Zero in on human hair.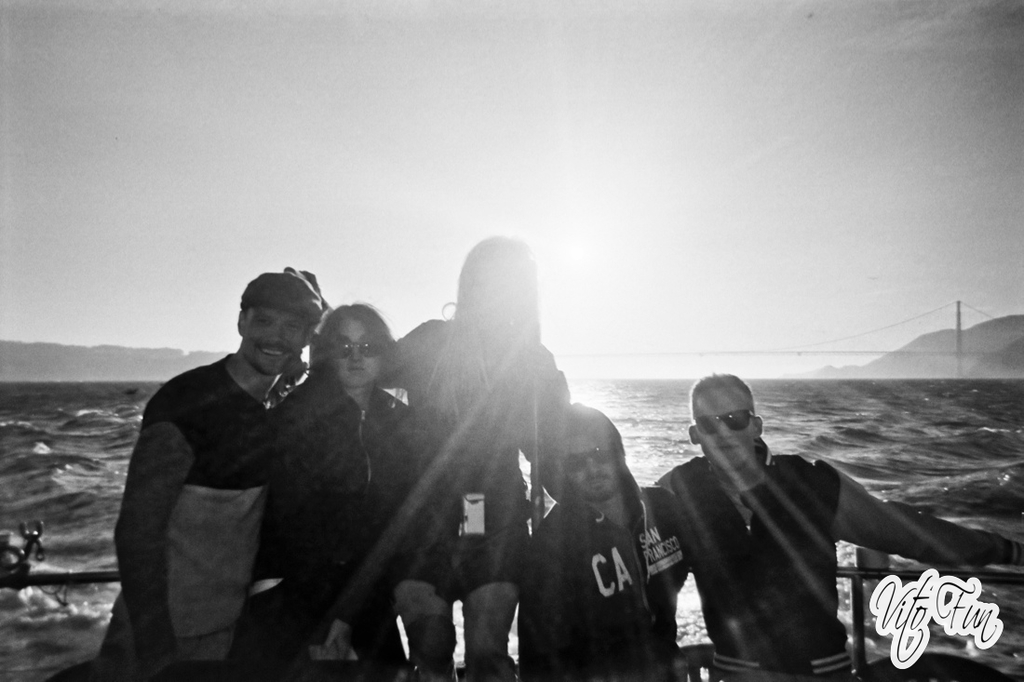
Zeroed in: 424:234:544:429.
